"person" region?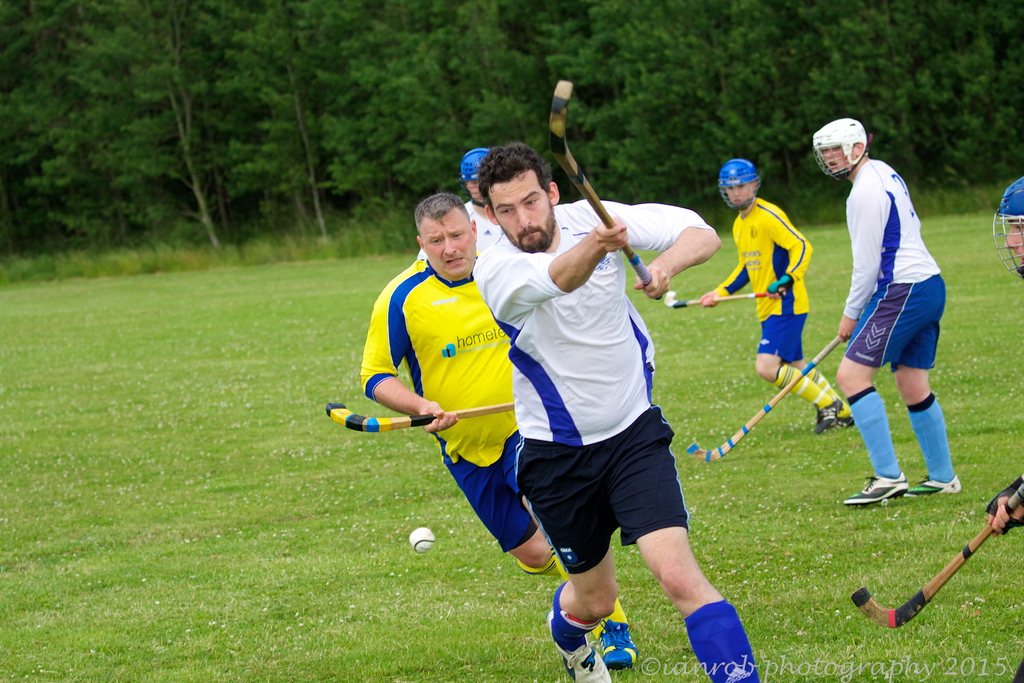
l=981, t=175, r=1023, b=682
